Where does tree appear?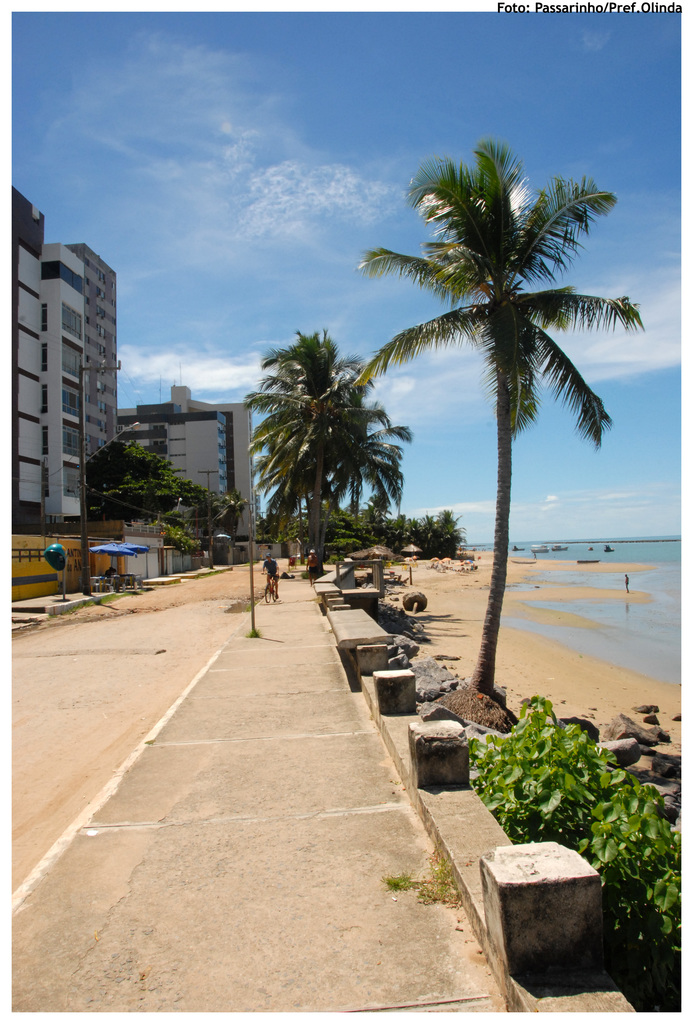
Appears at rect(201, 494, 246, 540).
